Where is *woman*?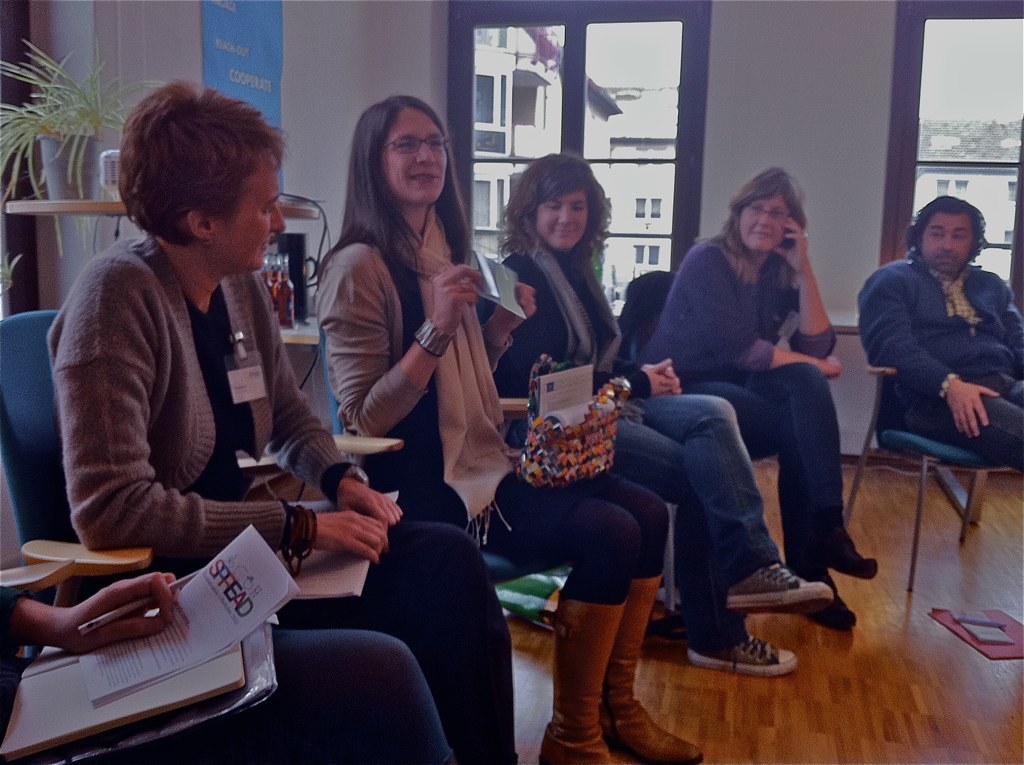
[x1=312, y1=95, x2=707, y2=764].
